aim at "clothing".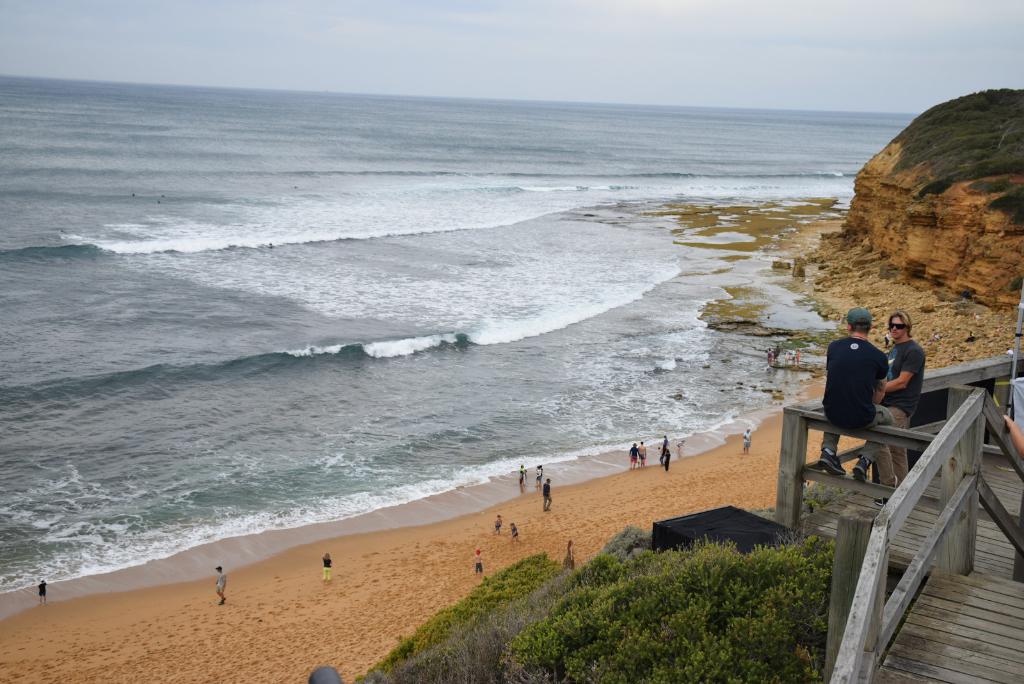
Aimed at [630, 447, 639, 465].
